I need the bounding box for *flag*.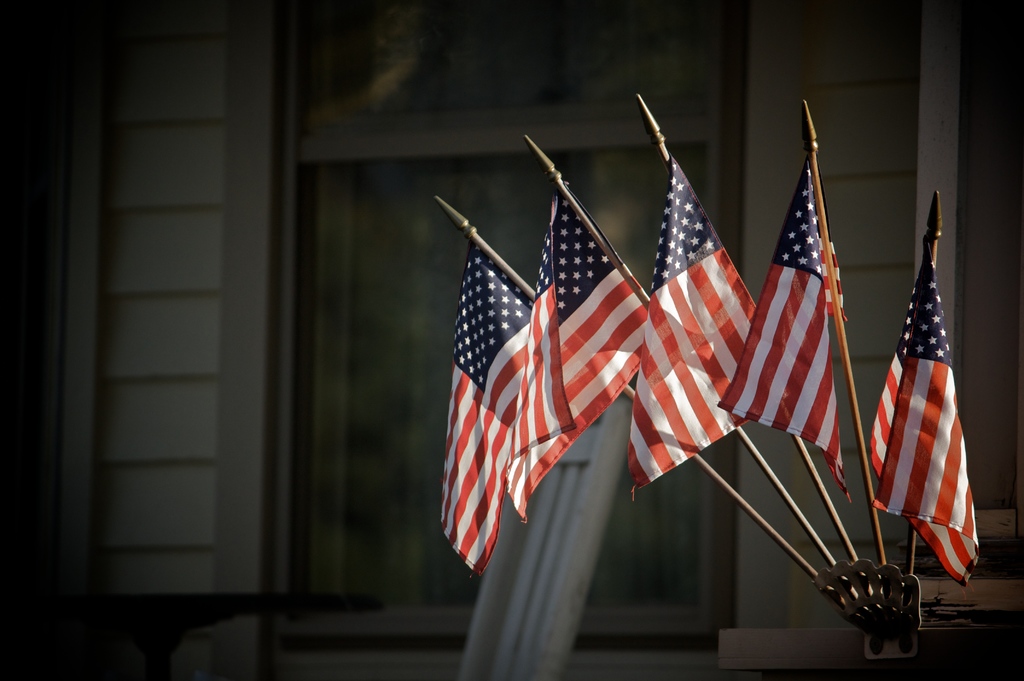
Here it is: (x1=435, y1=241, x2=601, y2=574).
